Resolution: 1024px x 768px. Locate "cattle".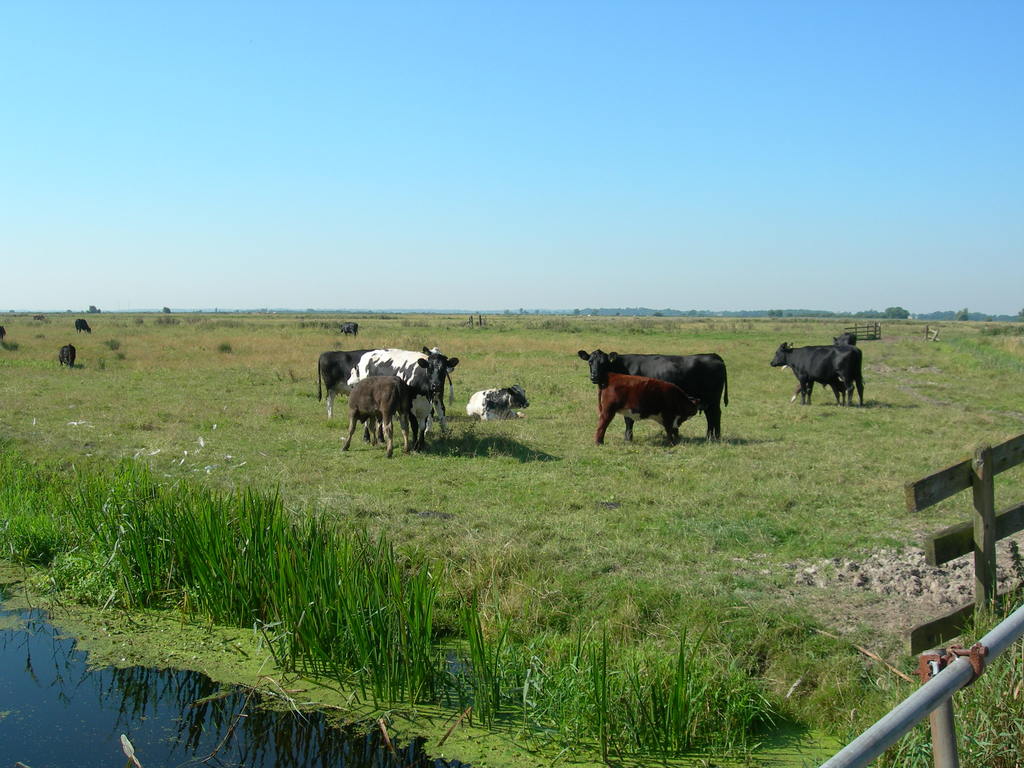
[342,376,412,460].
